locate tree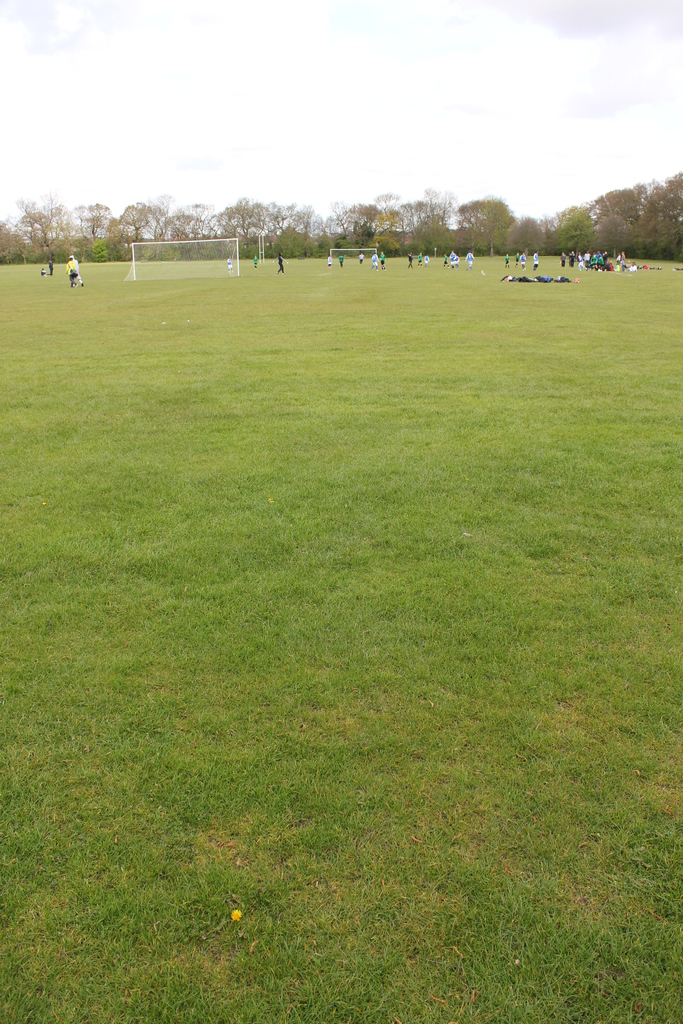
380,189,403,232
